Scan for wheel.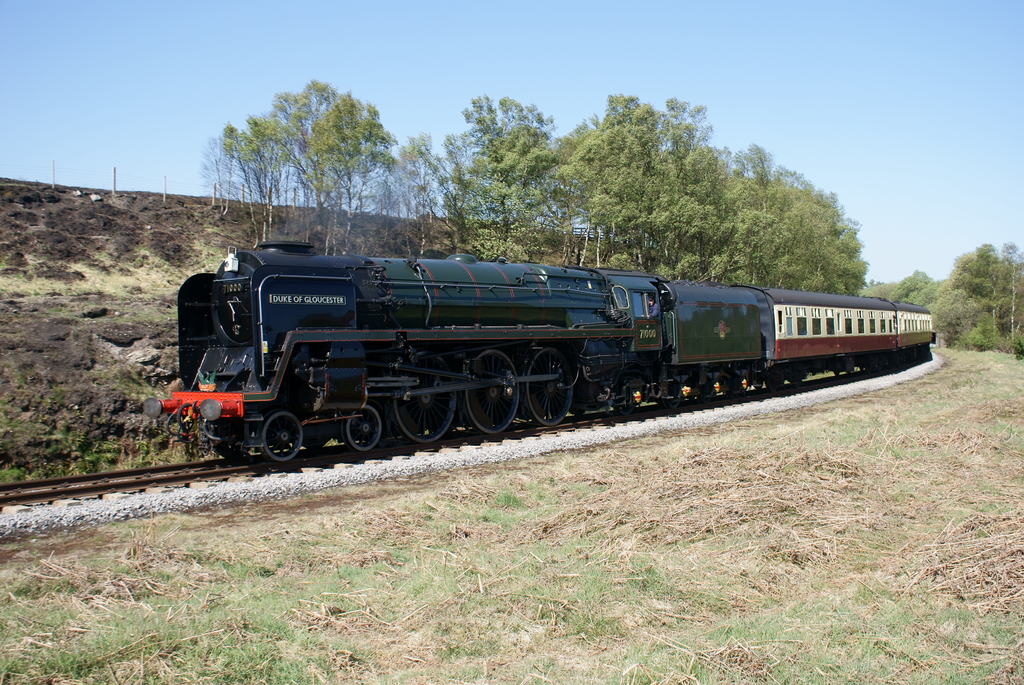
Scan result: (left=661, top=386, right=682, bottom=408).
